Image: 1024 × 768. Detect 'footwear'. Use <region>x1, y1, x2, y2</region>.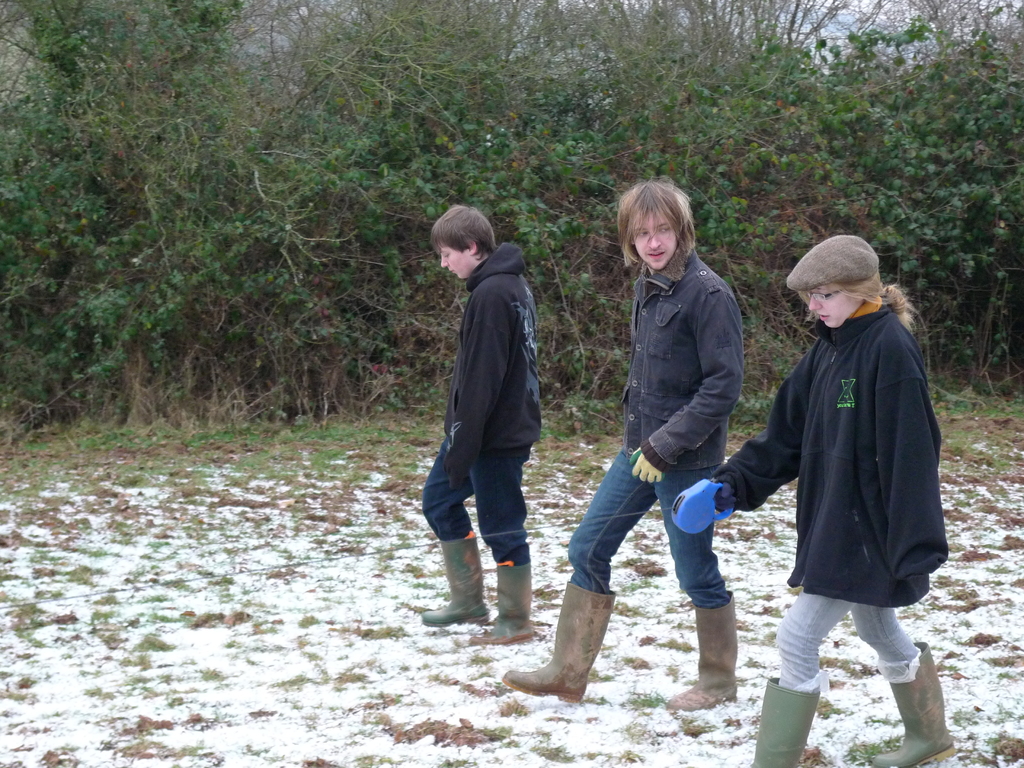
<region>867, 637, 959, 763</region>.
